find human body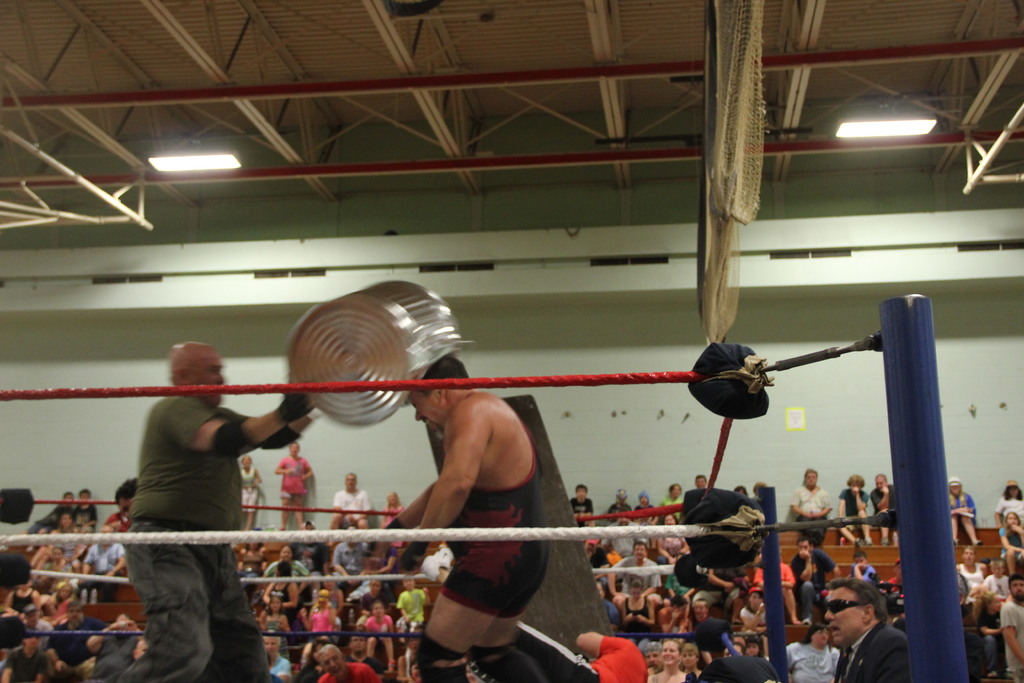
bbox=(362, 595, 396, 656)
